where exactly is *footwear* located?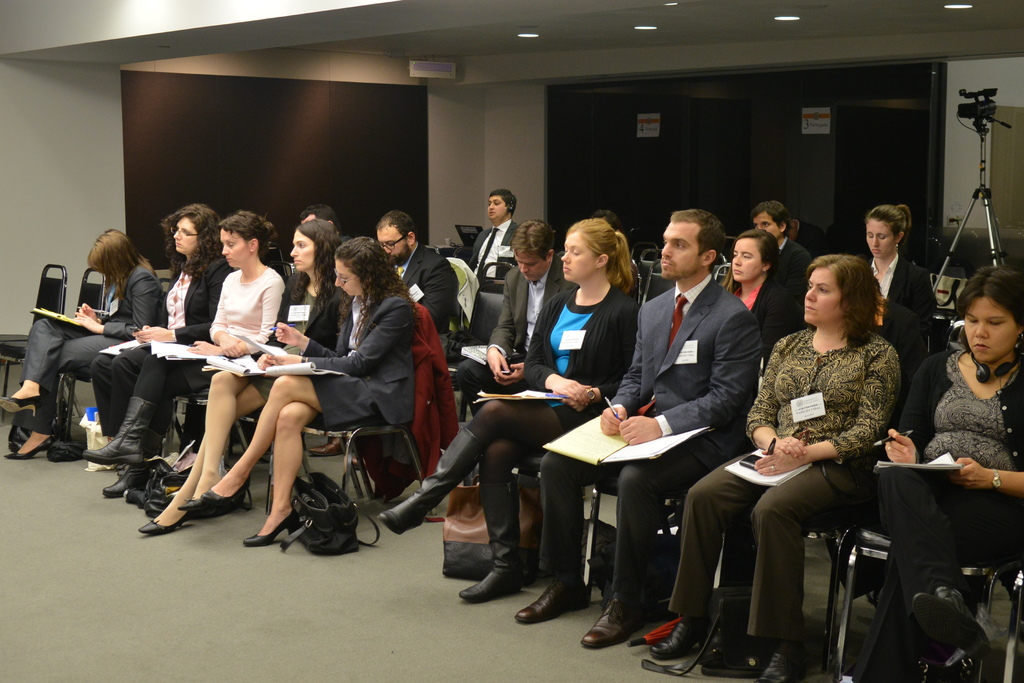
Its bounding box is (646, 614, 706, 660).
